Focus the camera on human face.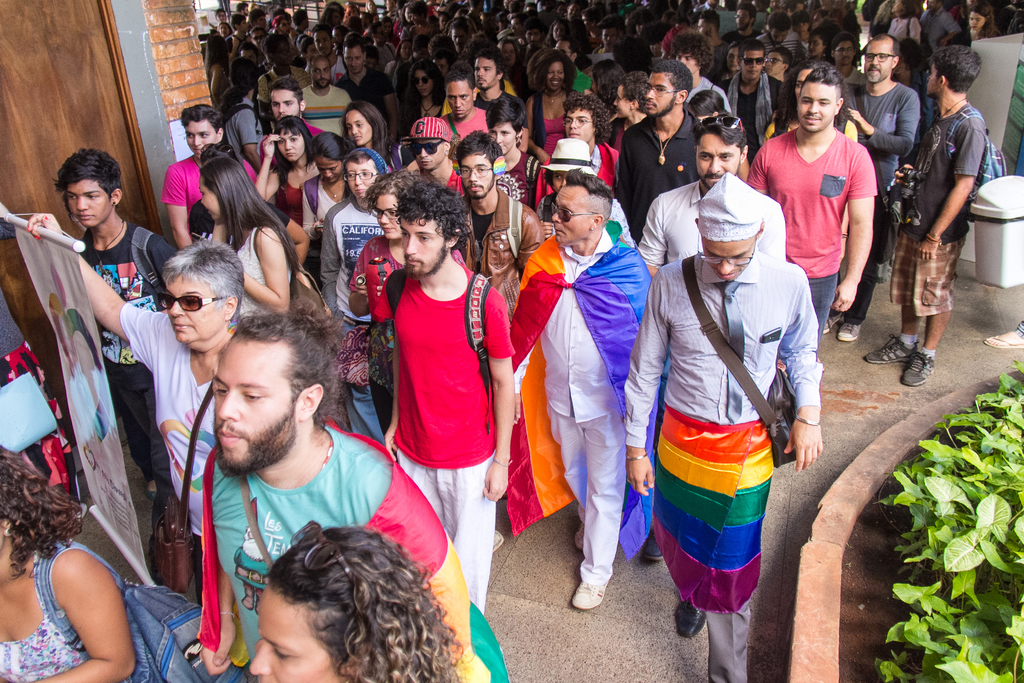
Focus region: x1=374, y1=196, x2=402, y2=238.
